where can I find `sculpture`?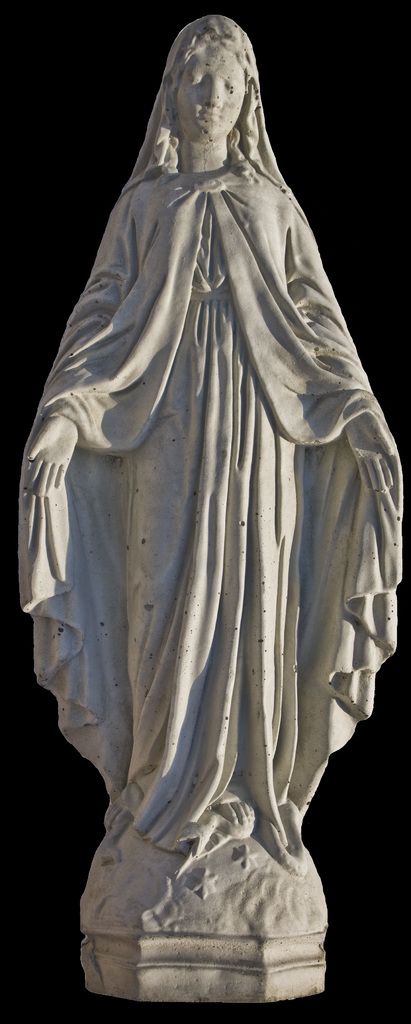
You can find it at (10,20,386,991).
